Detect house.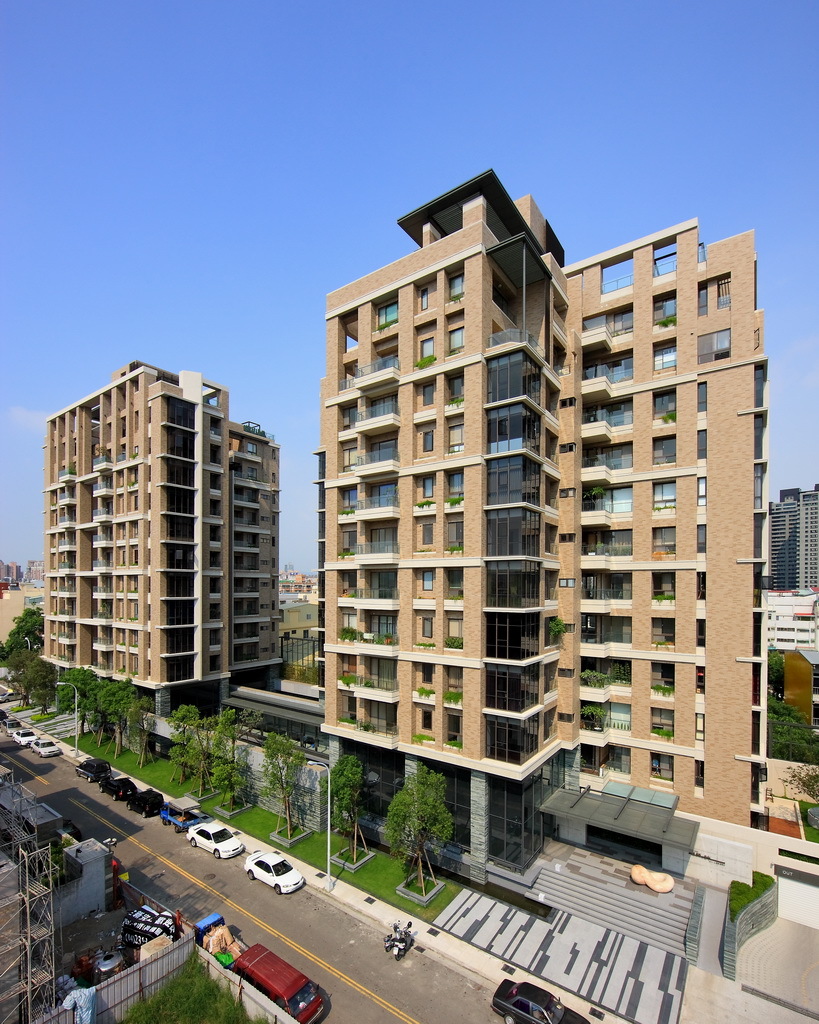
Detected at detection(0, 762, 121, 1023).
